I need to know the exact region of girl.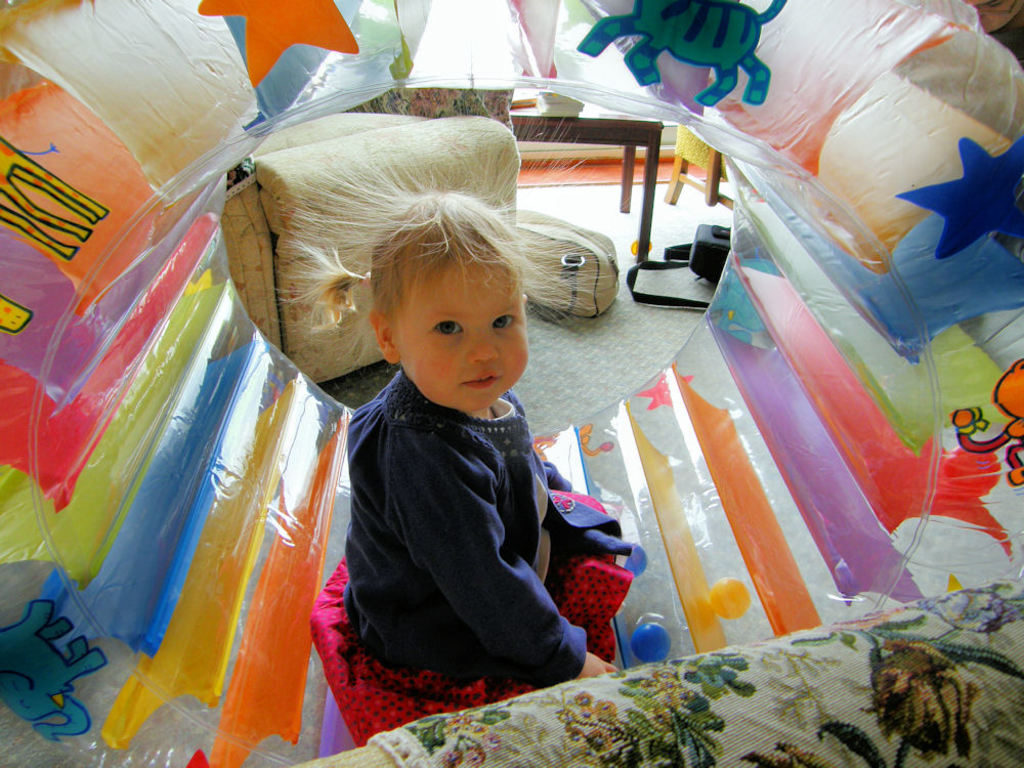
Region: rect(272, 86, 622, 750).
